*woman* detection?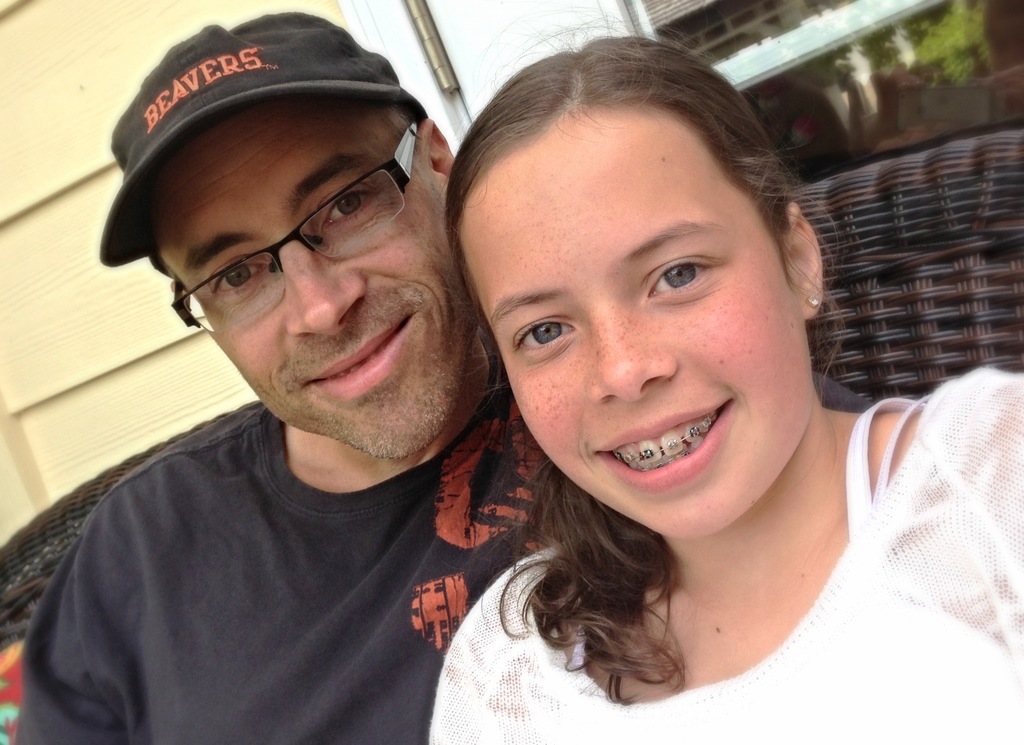
Rect(428, 5, 1023, 744)
